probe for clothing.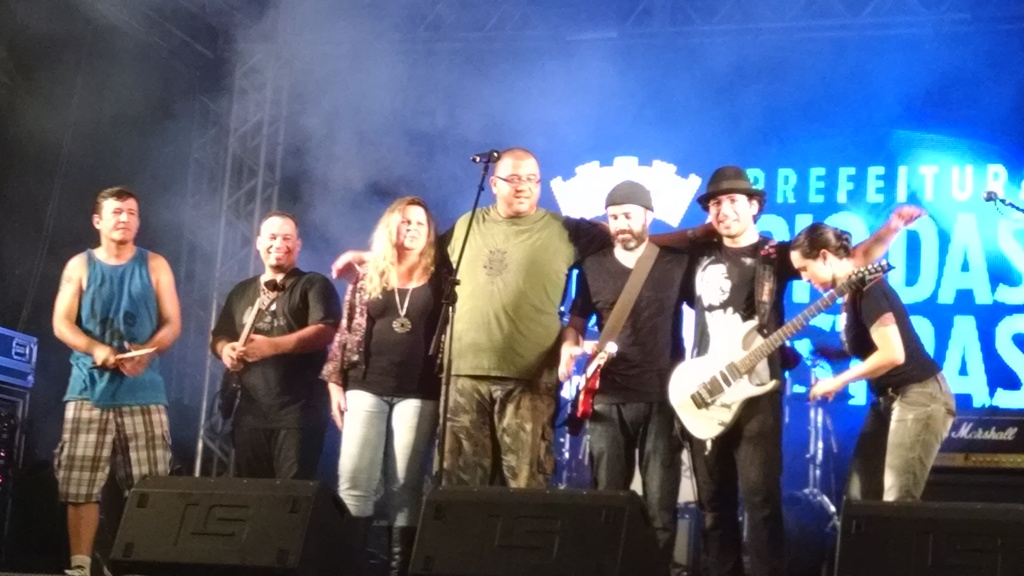
Probe result: 575 243 693 552.
